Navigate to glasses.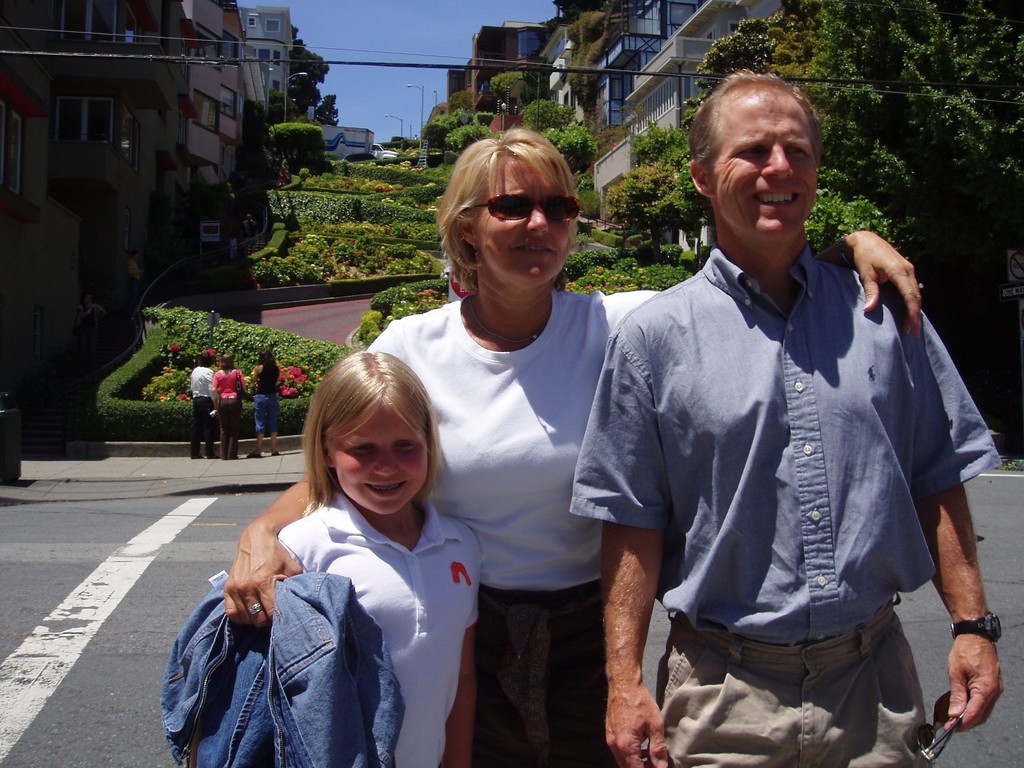
Navigation target: left=460, top=191, right=584, bottom=227.
